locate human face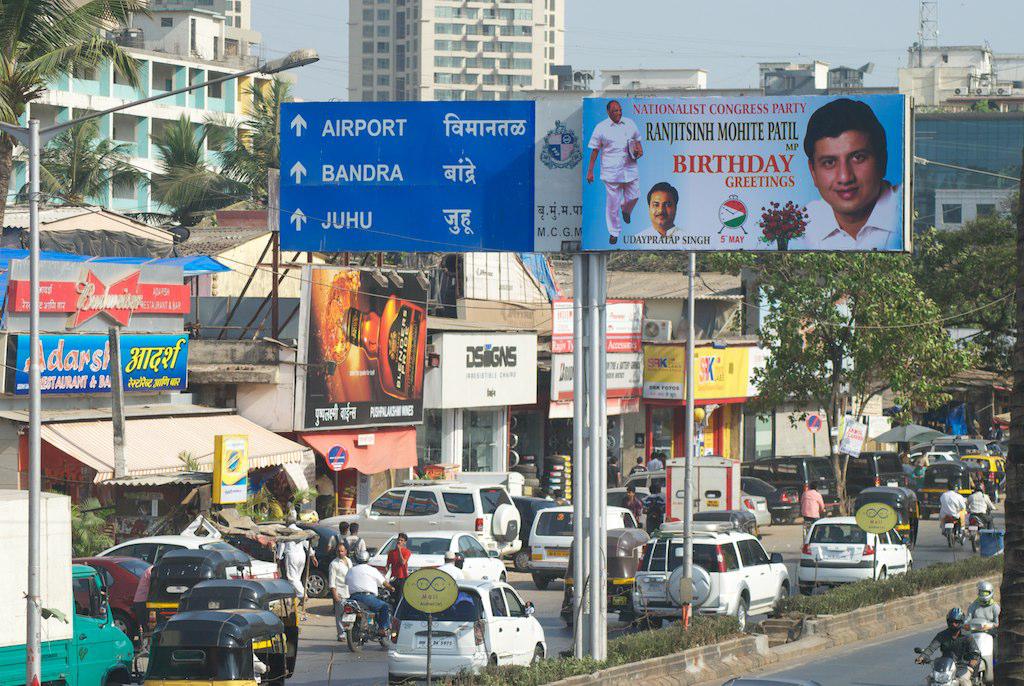
607,98,626,118
